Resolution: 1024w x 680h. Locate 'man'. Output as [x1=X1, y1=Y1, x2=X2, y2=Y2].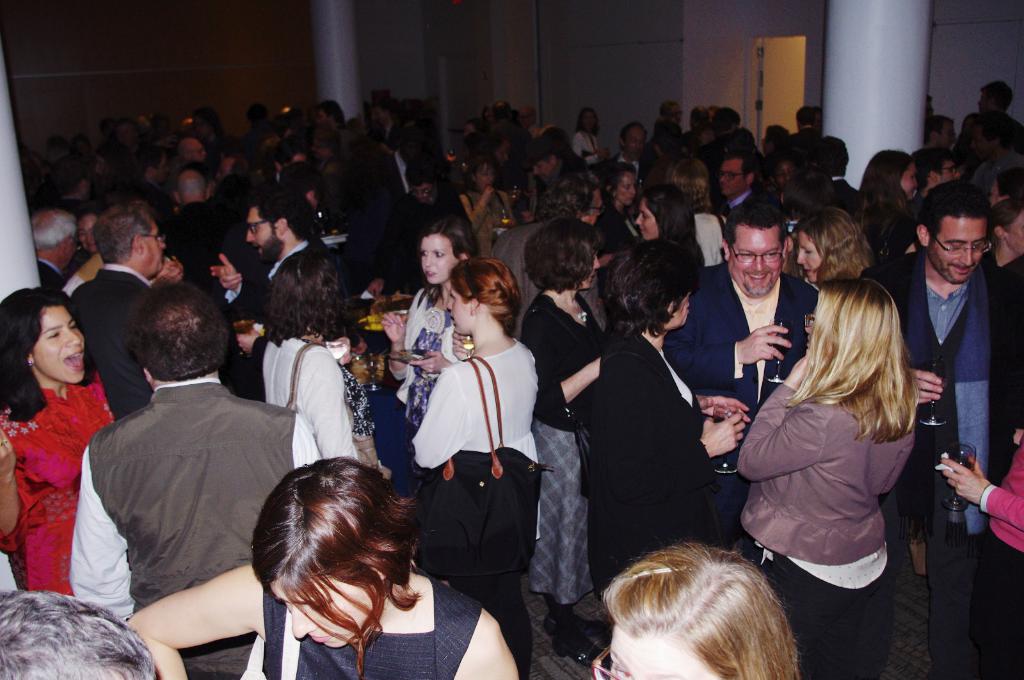
[x1=784, y1=105, x2=834, y2=163].
